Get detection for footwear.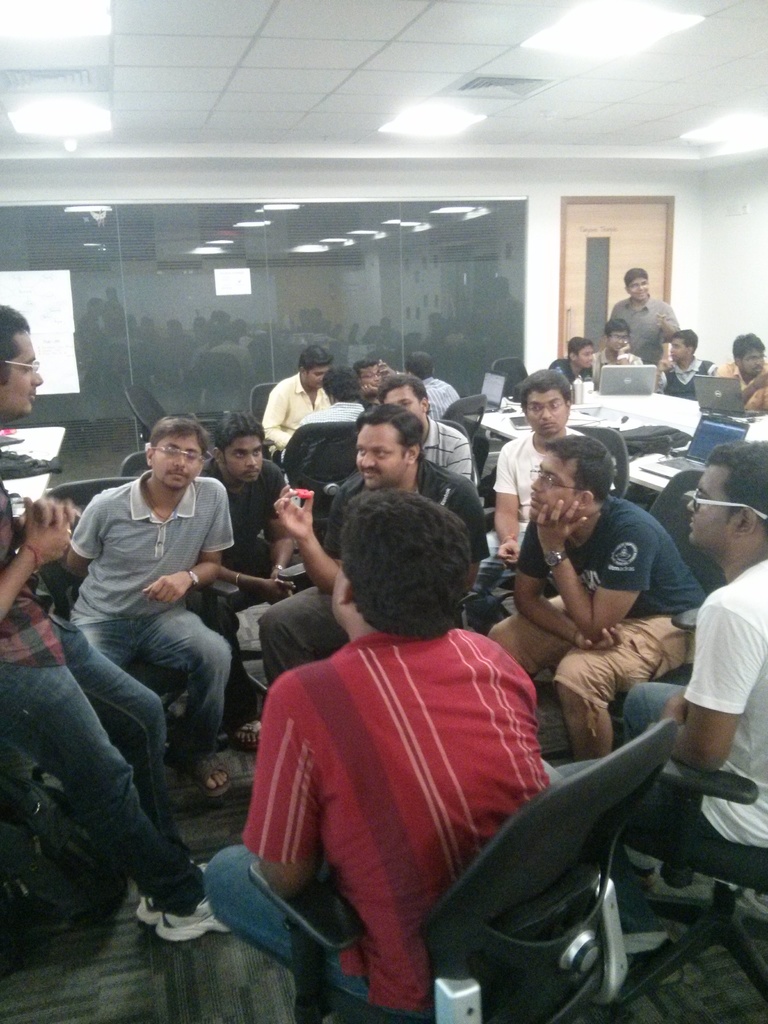
Detection: (left=191, top=753, right=232, bottom=793).
